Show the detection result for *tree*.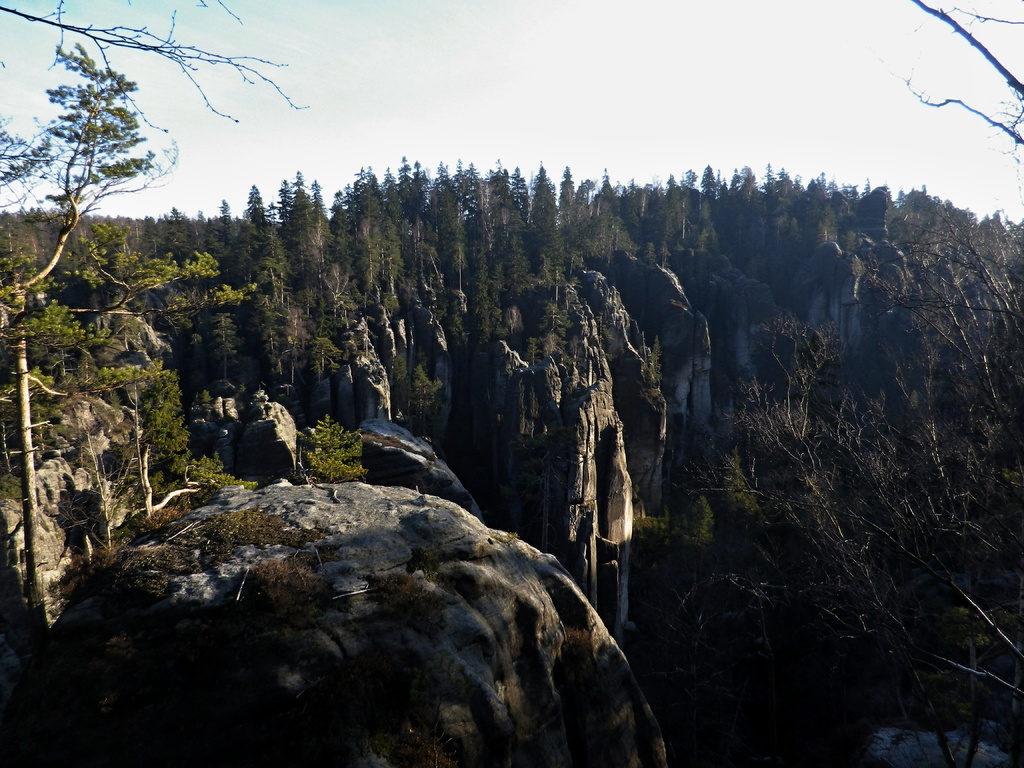
l=205, t=196, r=234, b=284.
